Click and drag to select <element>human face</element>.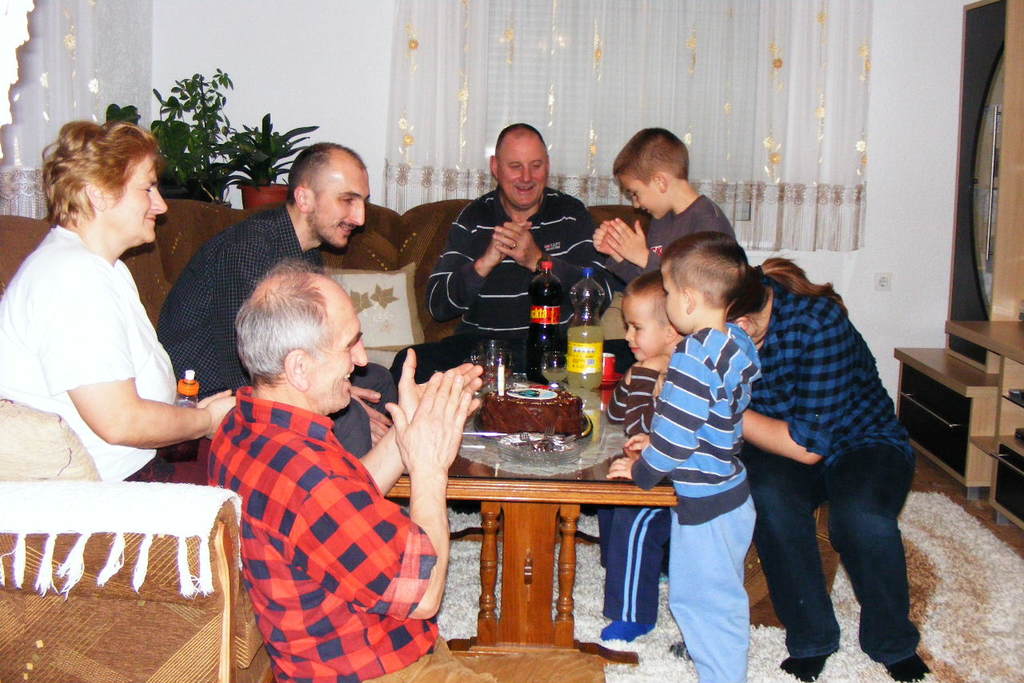
Selection: 319 174 367 249.
